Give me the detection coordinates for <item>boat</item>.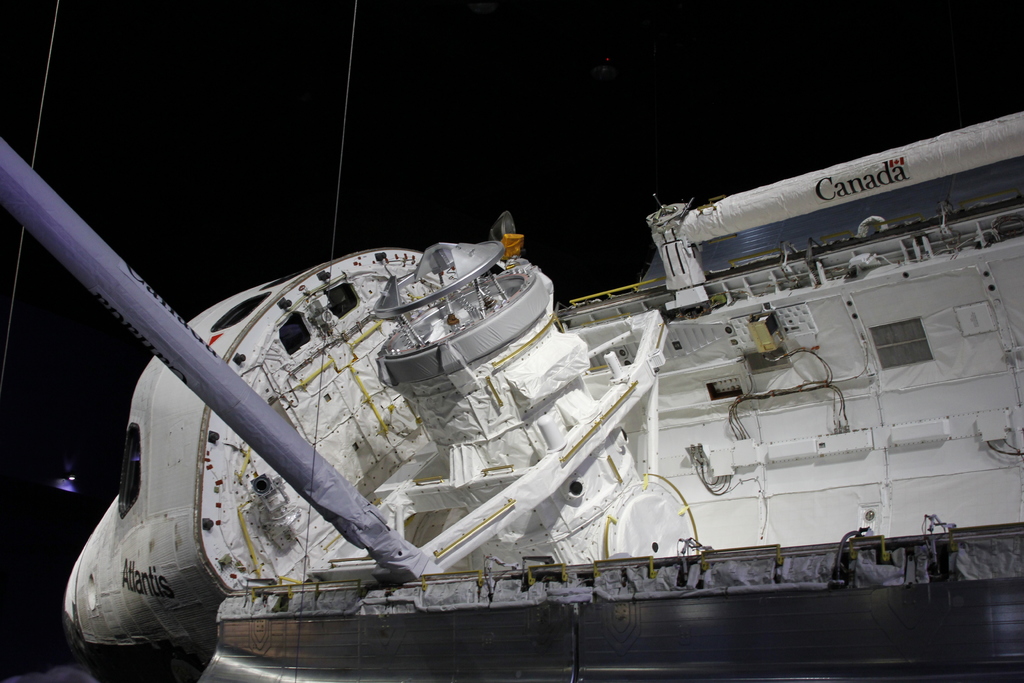
region(15, 127, 1016, 661).
